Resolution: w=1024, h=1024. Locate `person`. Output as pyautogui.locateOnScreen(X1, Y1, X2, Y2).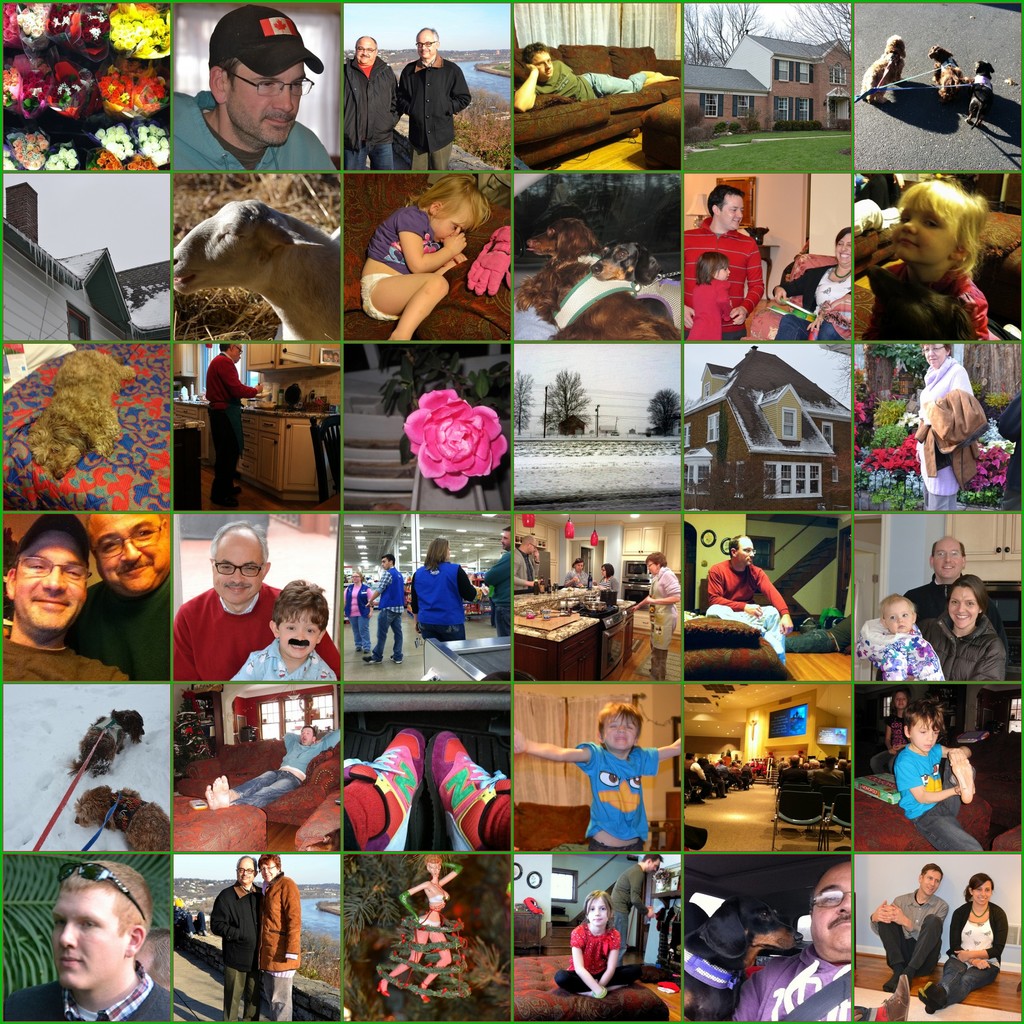
pyautogui.locateOnScreen(776, 228, 853, 340).
